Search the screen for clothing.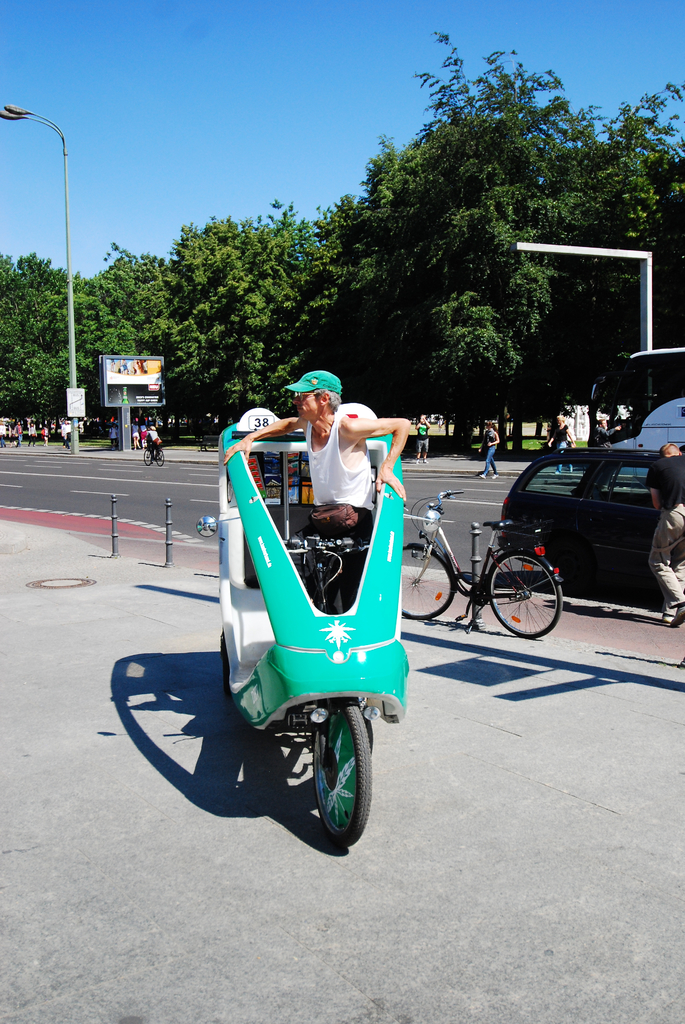
Found at rect(408, 424, 433, 455).
